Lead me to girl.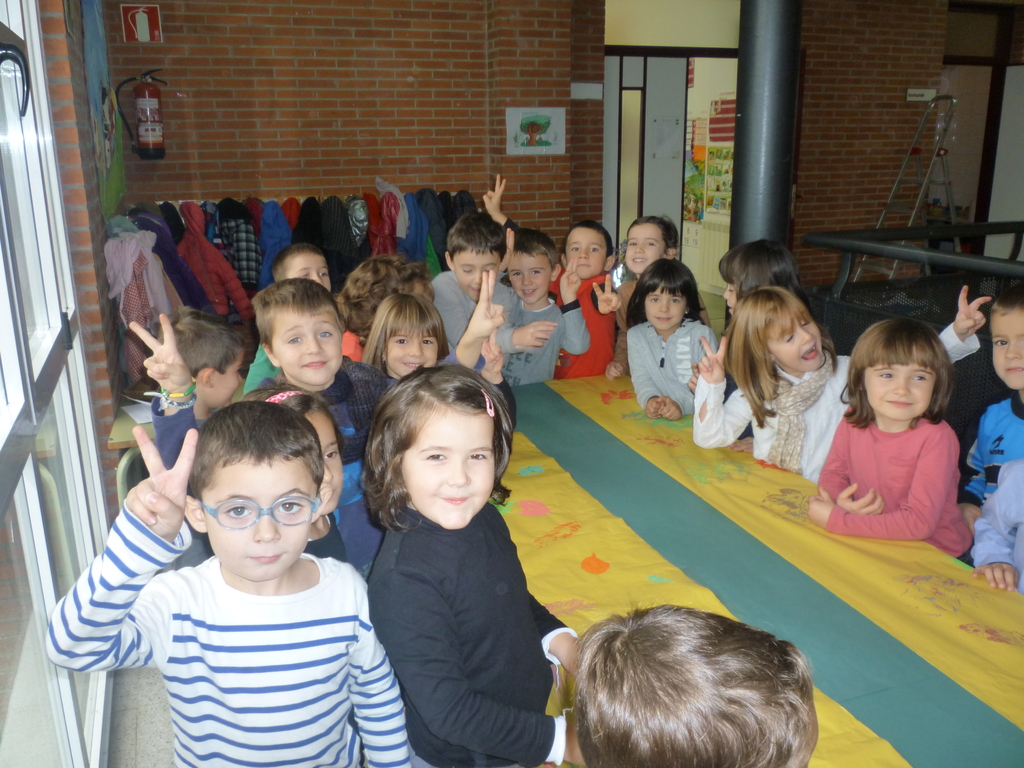
Lead to left=364, top=362, right=588, bottom=767.
